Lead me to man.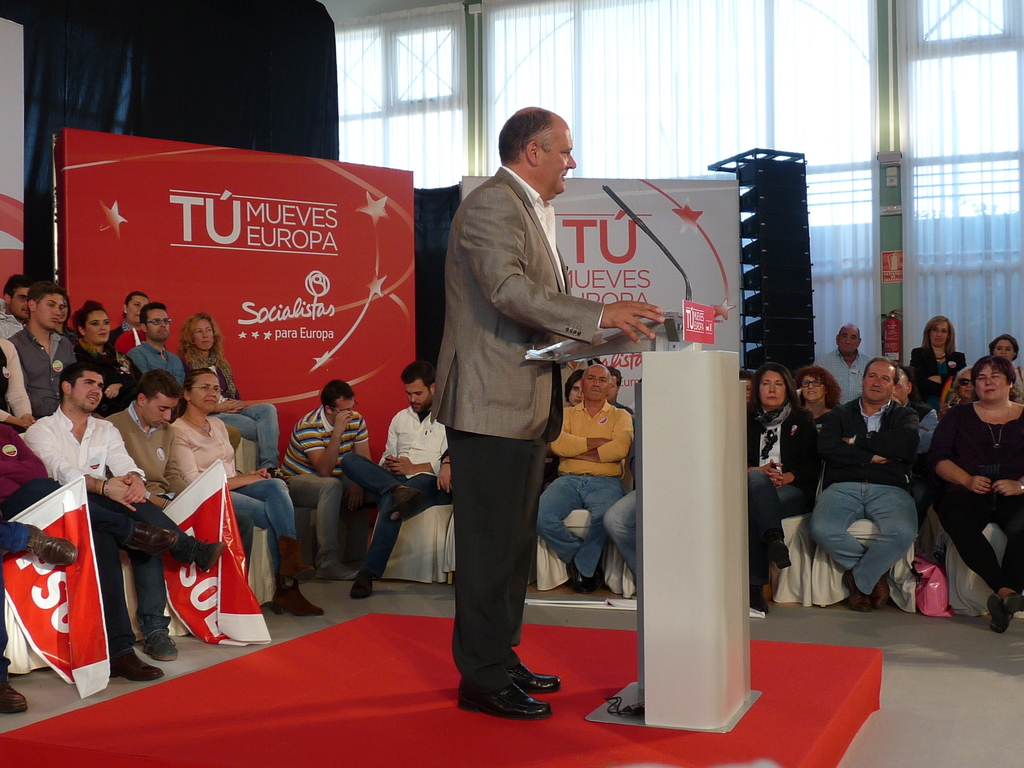
Lead to (21,360,224,662).
